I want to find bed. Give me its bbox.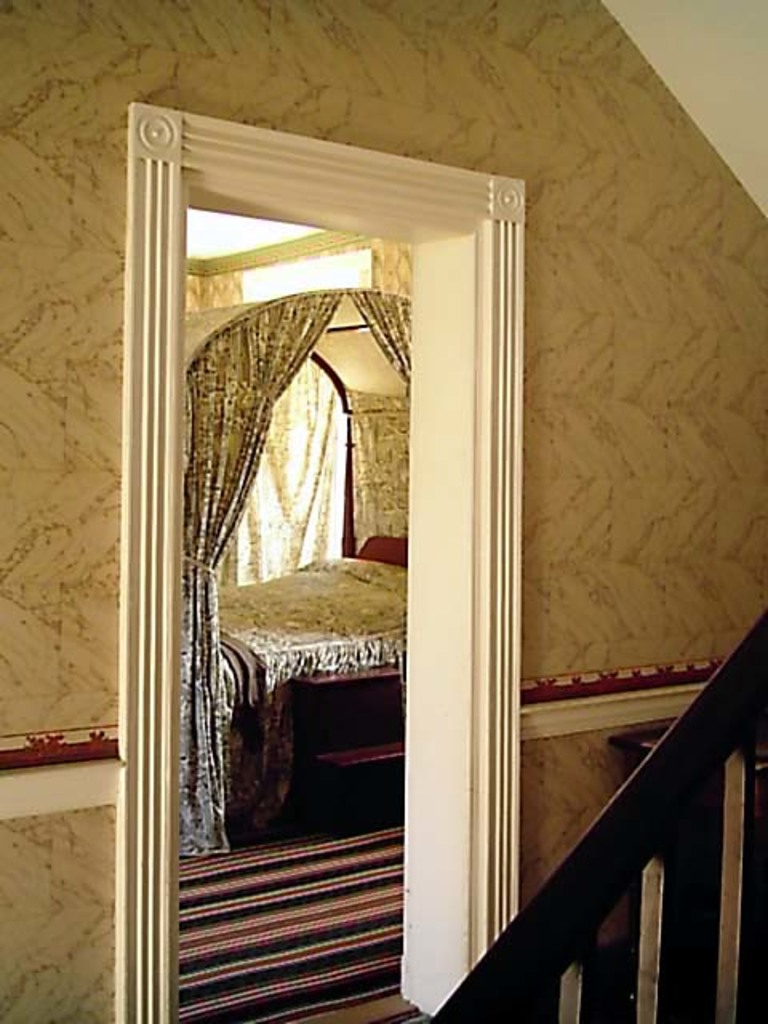
rect(174, 282, 406, 867).
